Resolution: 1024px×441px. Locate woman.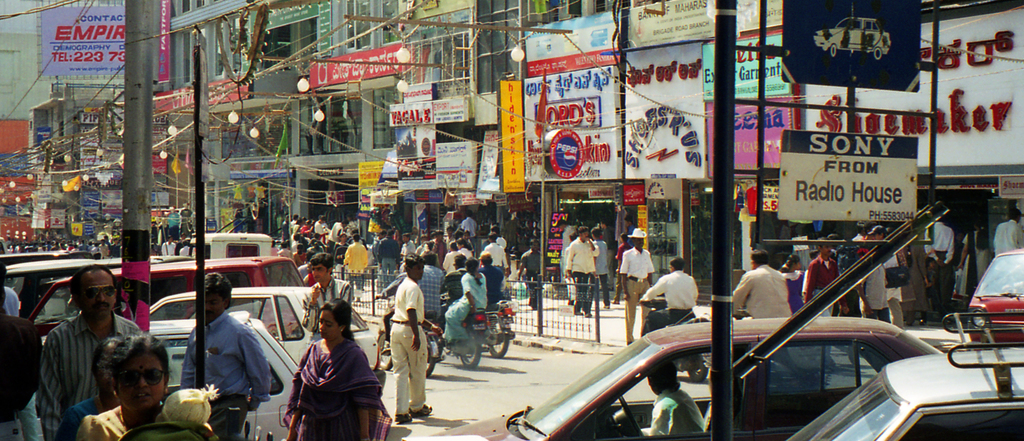
x1=277, y1=300, x2=372, y2=438.
